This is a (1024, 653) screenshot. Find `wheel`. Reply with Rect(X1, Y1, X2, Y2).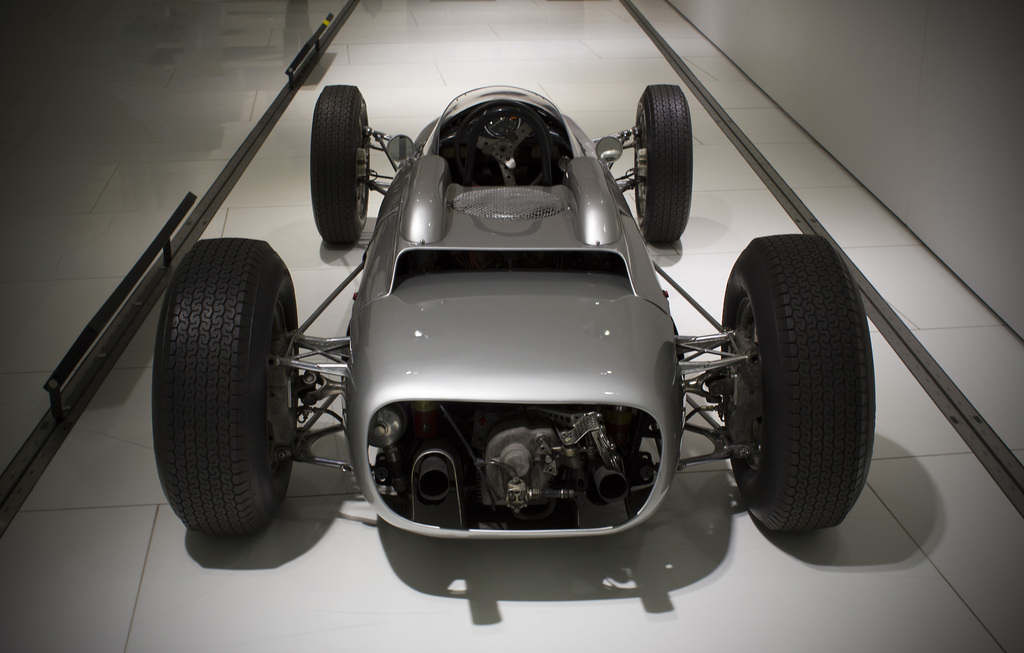
Rect(157, 238, 301, 549).
